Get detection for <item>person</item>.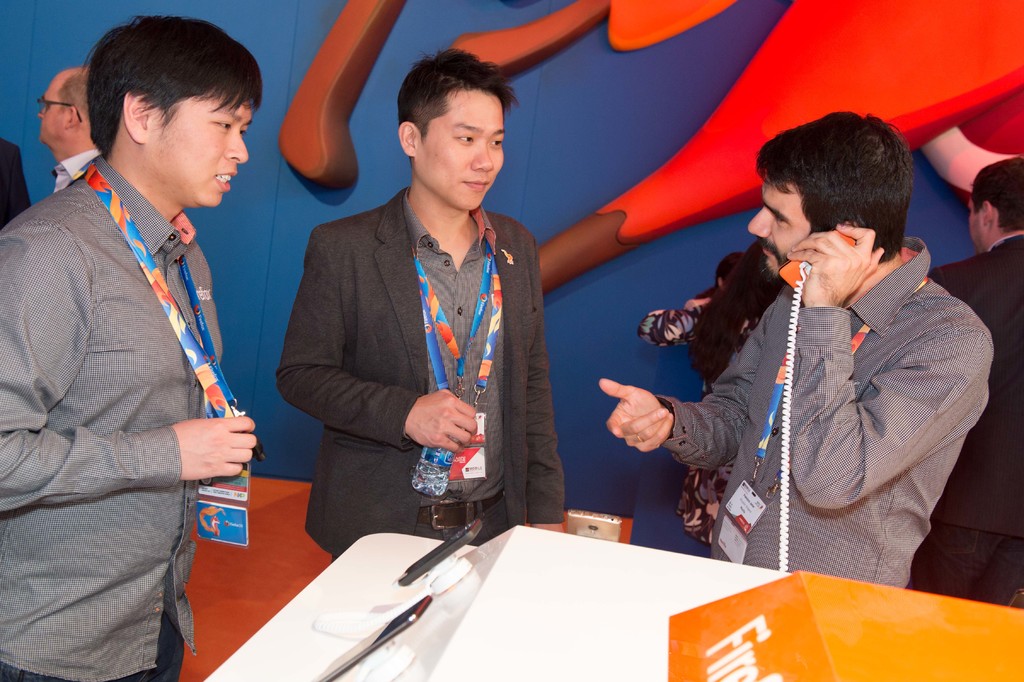
Detection: Rect(271, 48, 565, 562).
